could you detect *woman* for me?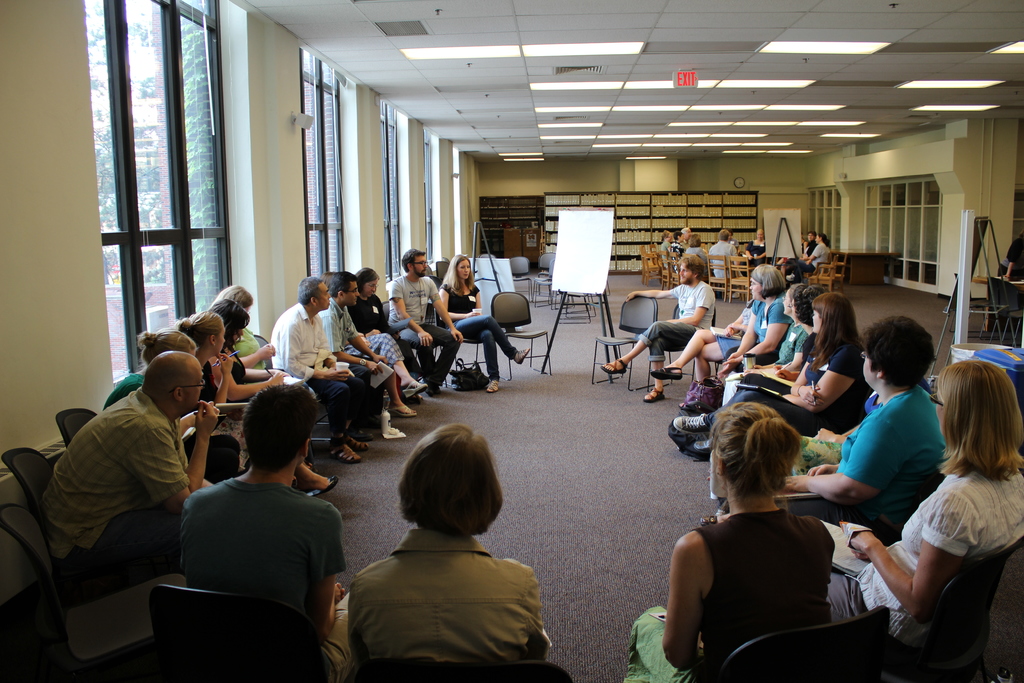
Detection result: x1=348, y1=333, x2=430, y2=418.
